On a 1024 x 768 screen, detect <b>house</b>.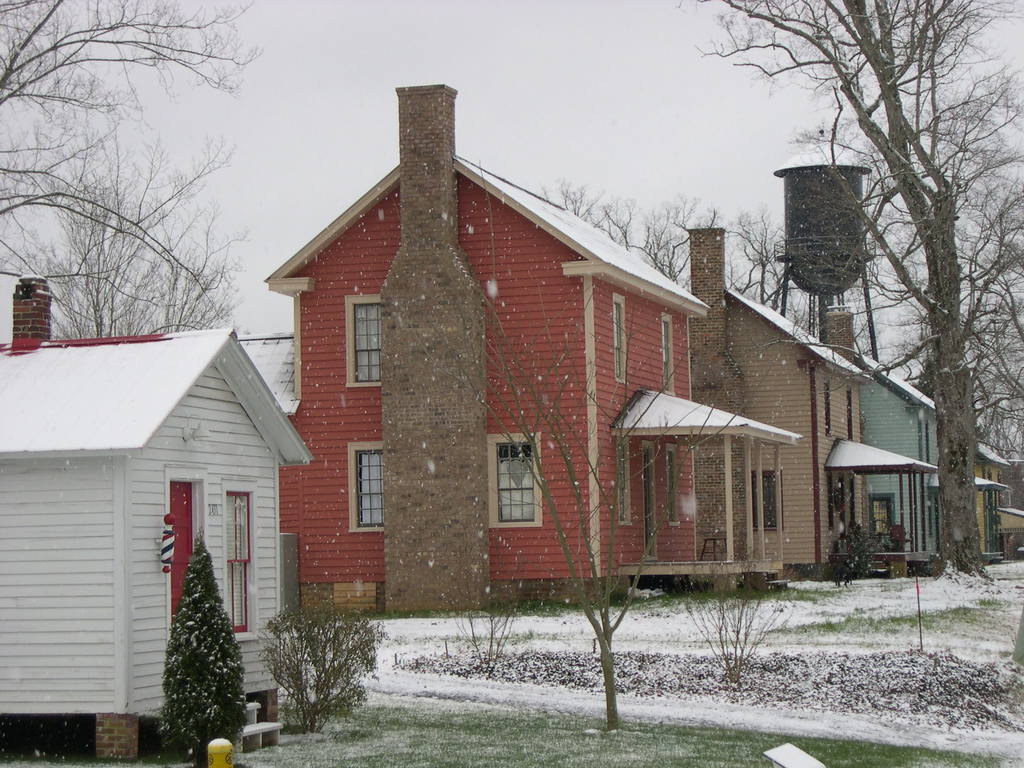
l=689, t=225, r=943, b=580.
